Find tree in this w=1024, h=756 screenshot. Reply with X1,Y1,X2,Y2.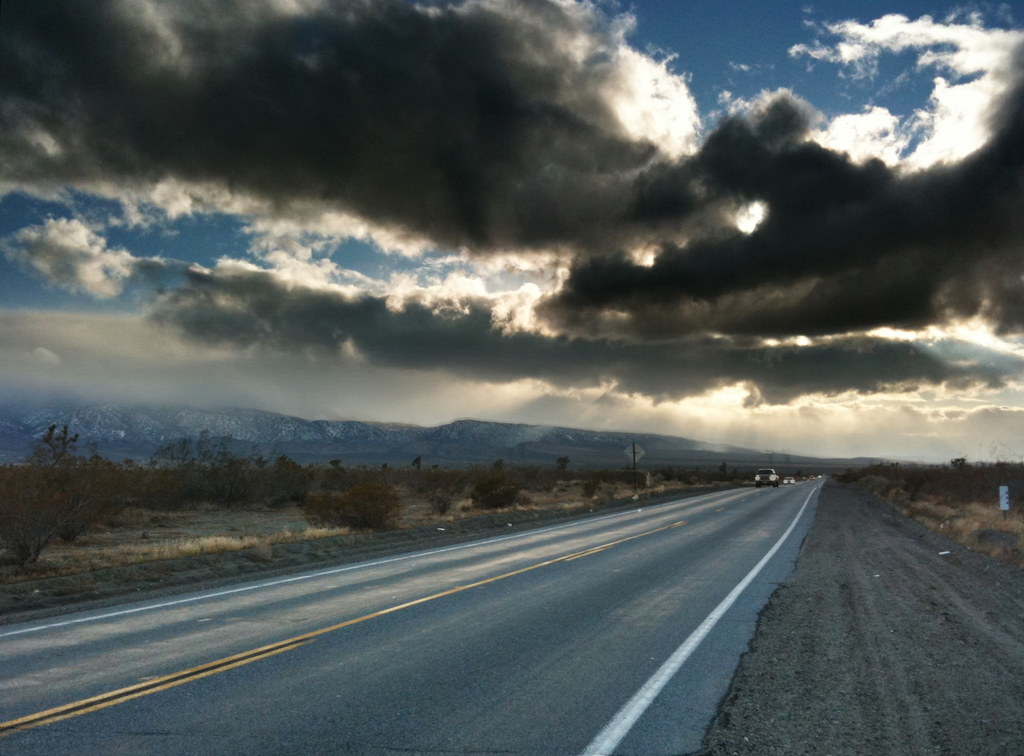
203,425,246,514.
